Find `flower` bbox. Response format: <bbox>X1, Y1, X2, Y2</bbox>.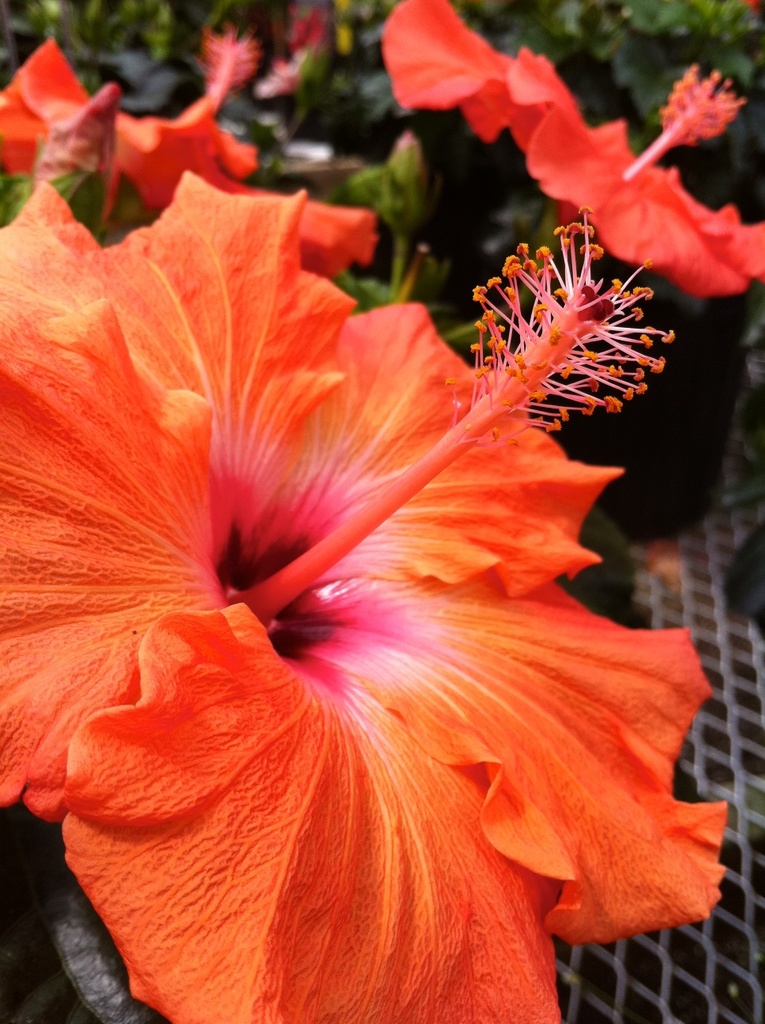
<bbox>382, 0, 764, 300</bbox>.
